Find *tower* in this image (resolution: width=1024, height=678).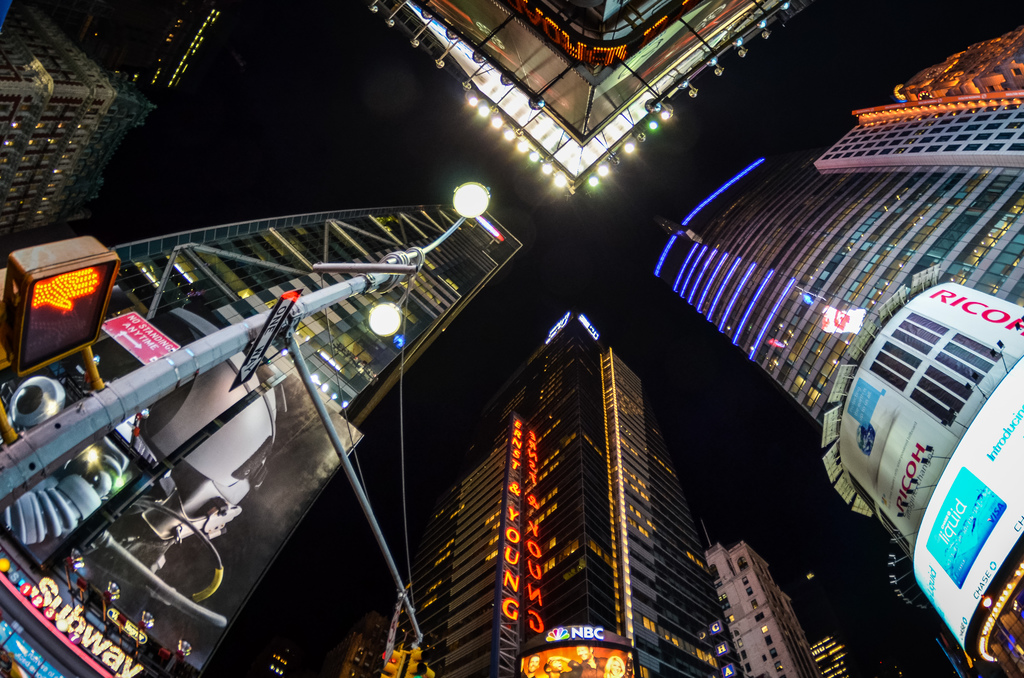
bbox(698, 527, 821, 677).
